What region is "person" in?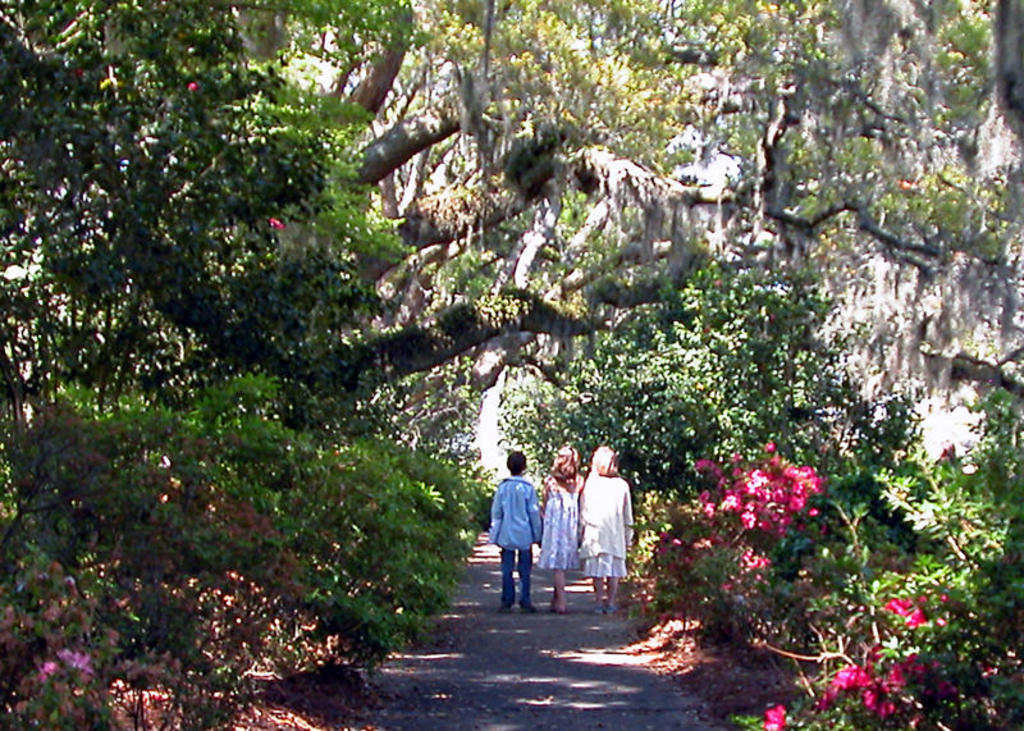
(493, 449, 544, 613).
